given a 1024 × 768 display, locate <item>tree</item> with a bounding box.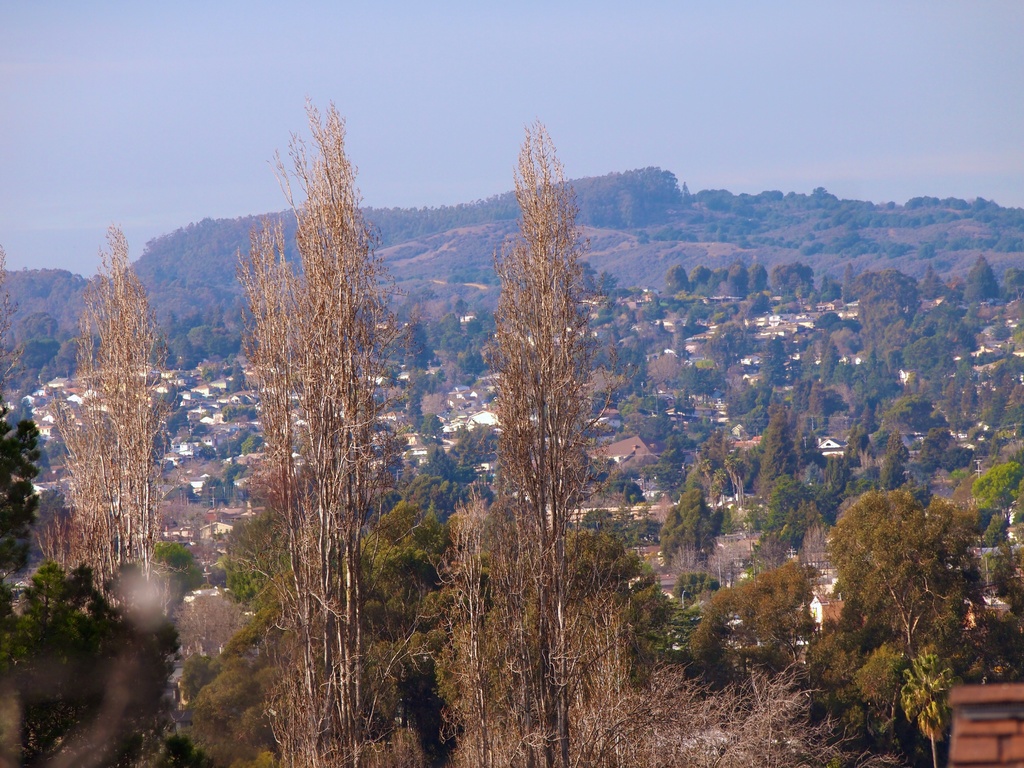
Located: {"x1": 475, "y1": 120, "x2": 628, "y2": 767}.
